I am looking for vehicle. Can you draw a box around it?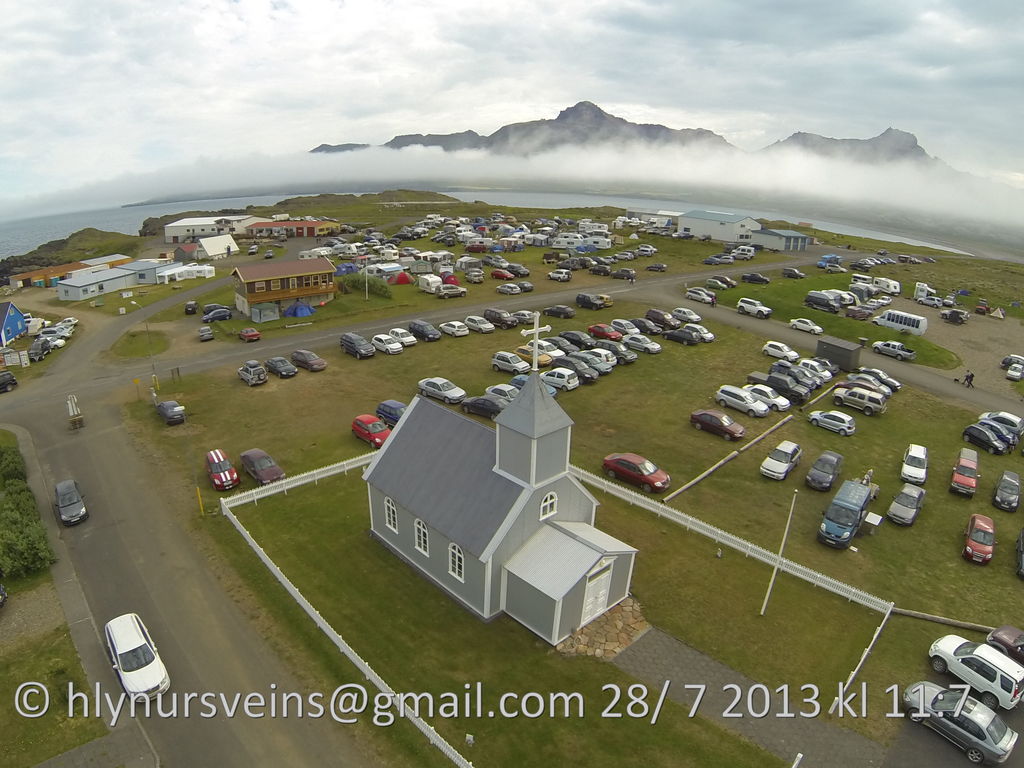
Sure, the bounding box is box=[234, 359, 269, 390].
